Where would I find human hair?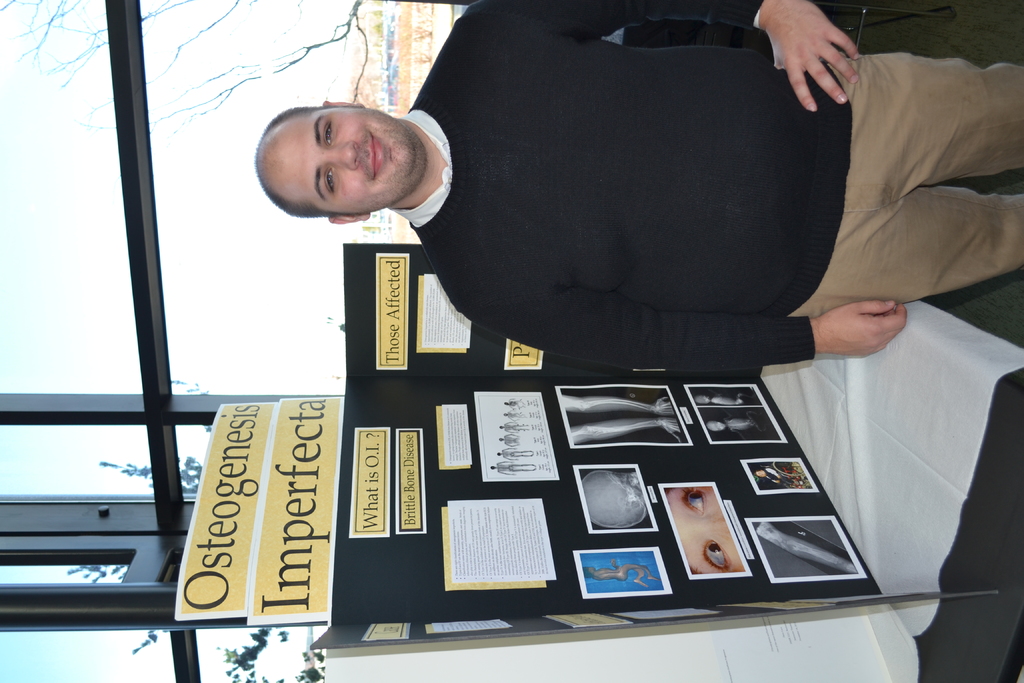
At <box>250,104,326,218</box>.
